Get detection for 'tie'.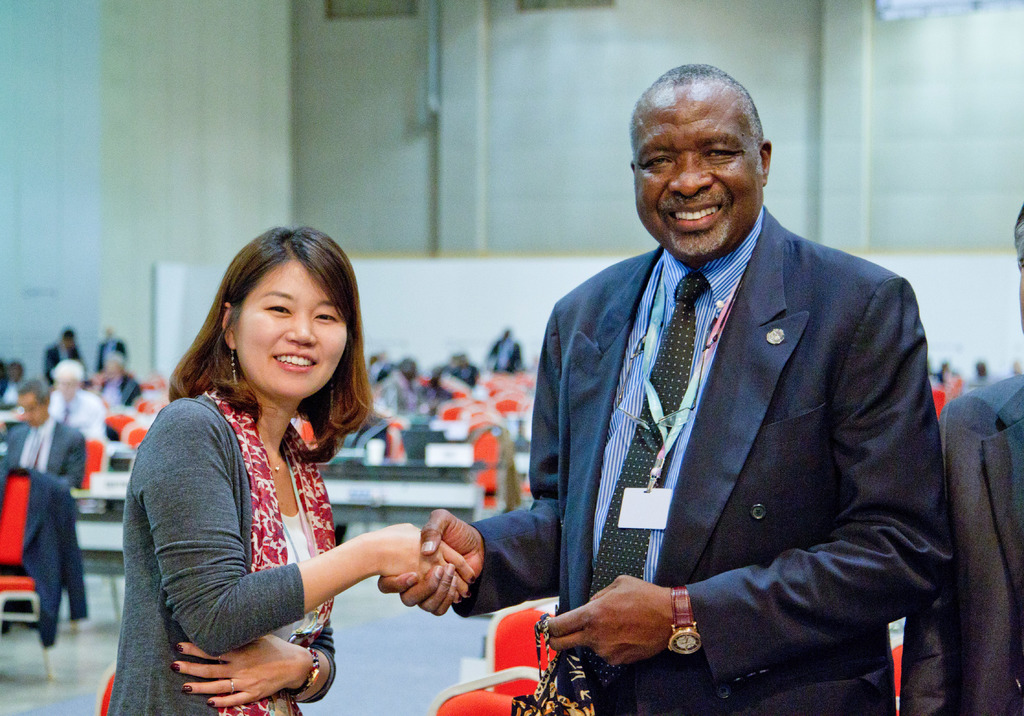
Detection: [left=586, top=278, right=709, bottom=681].
